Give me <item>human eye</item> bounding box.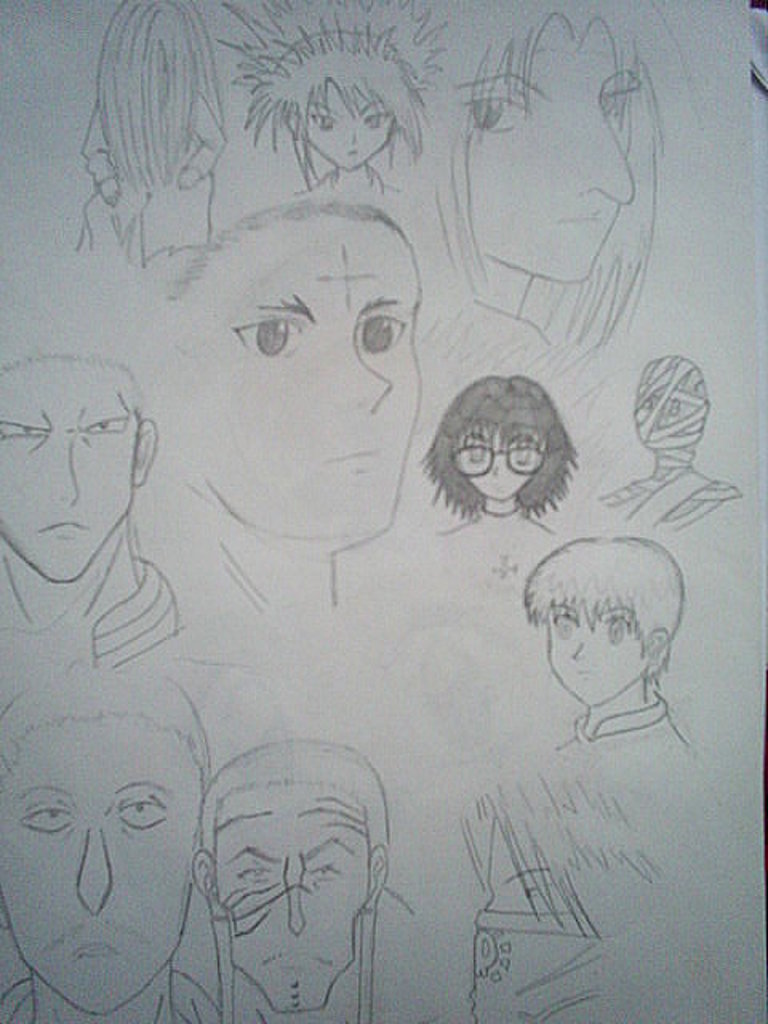
<region>18, 795, 70, 838</region>.
